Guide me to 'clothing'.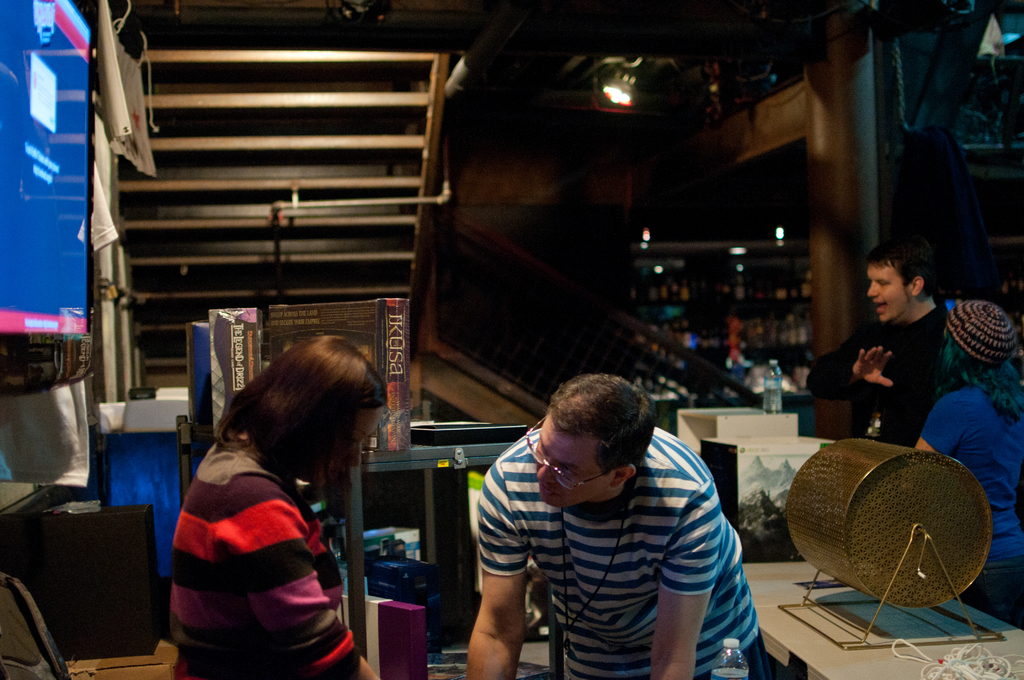
Guidance: rect(155, 439, 357, 661).
